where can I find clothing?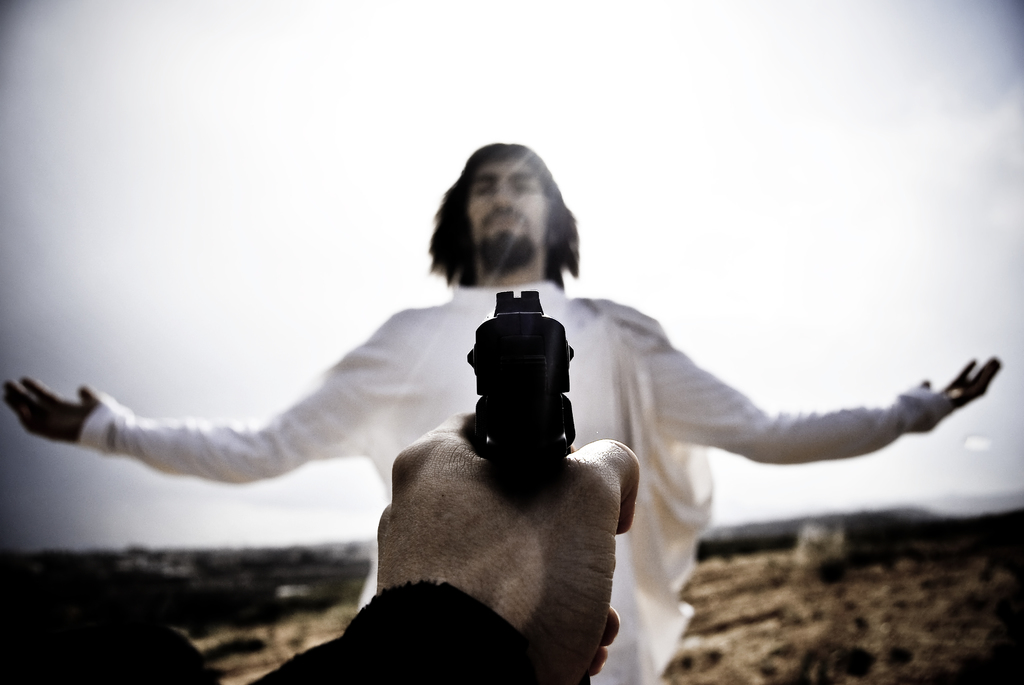
You can find it at 241,581,533,684.
